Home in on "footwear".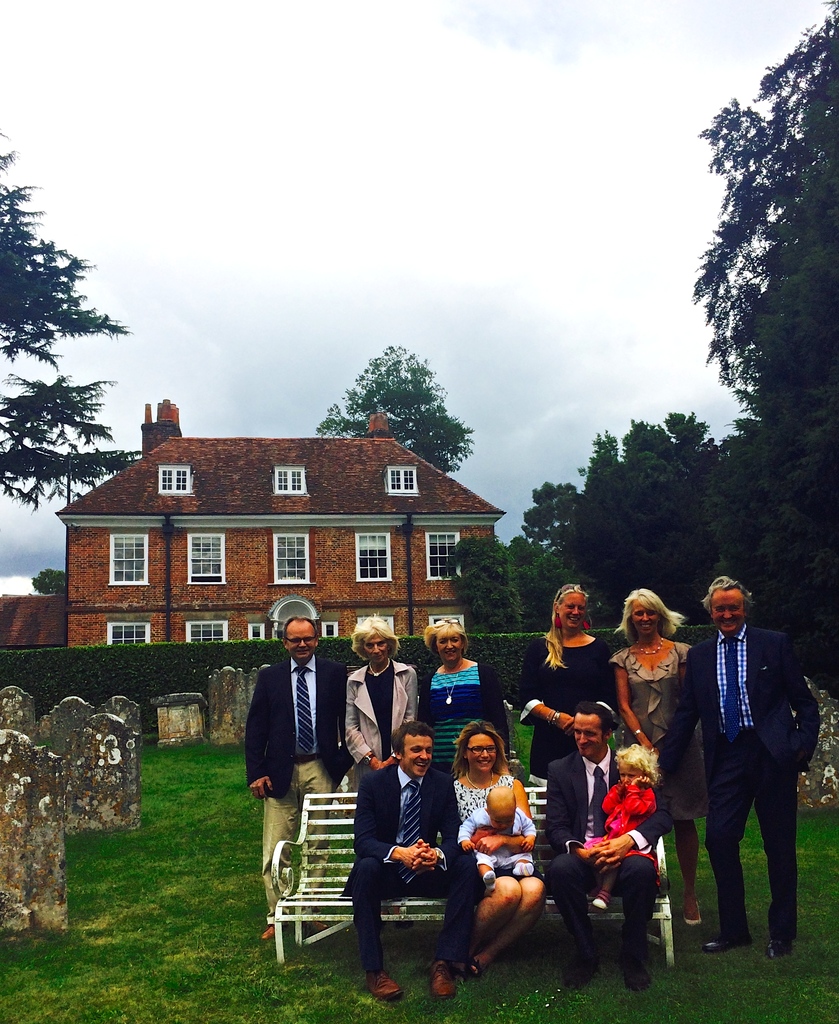
Homed in at <region>433, 958, 447, 996</region>.
